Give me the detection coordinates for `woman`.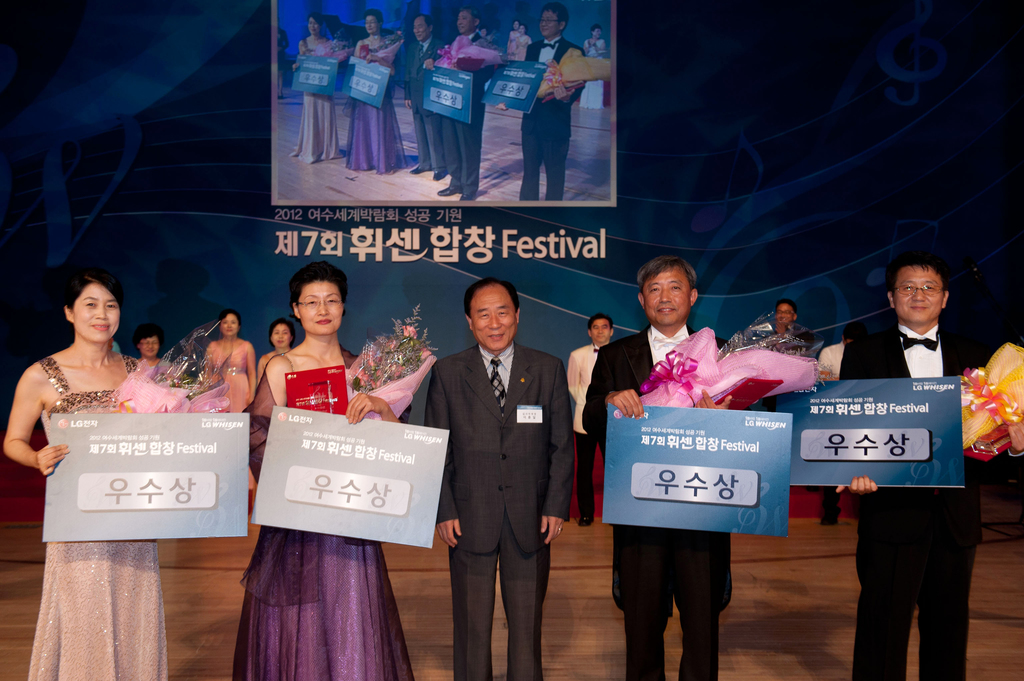
{"x1": 0, "y1": 272, "x2": 202, "y2": 676}.
